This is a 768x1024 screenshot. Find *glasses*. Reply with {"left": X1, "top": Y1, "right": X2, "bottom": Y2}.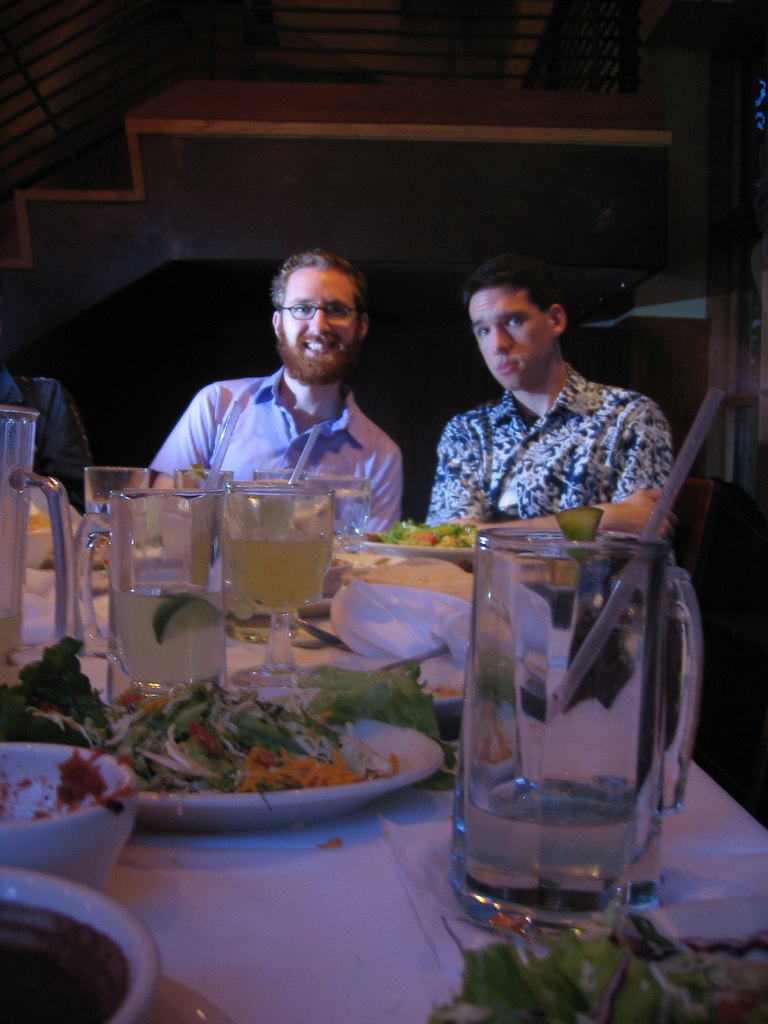
{"left": 271, "top": 294, "right": 356, "bottom": 319}.
